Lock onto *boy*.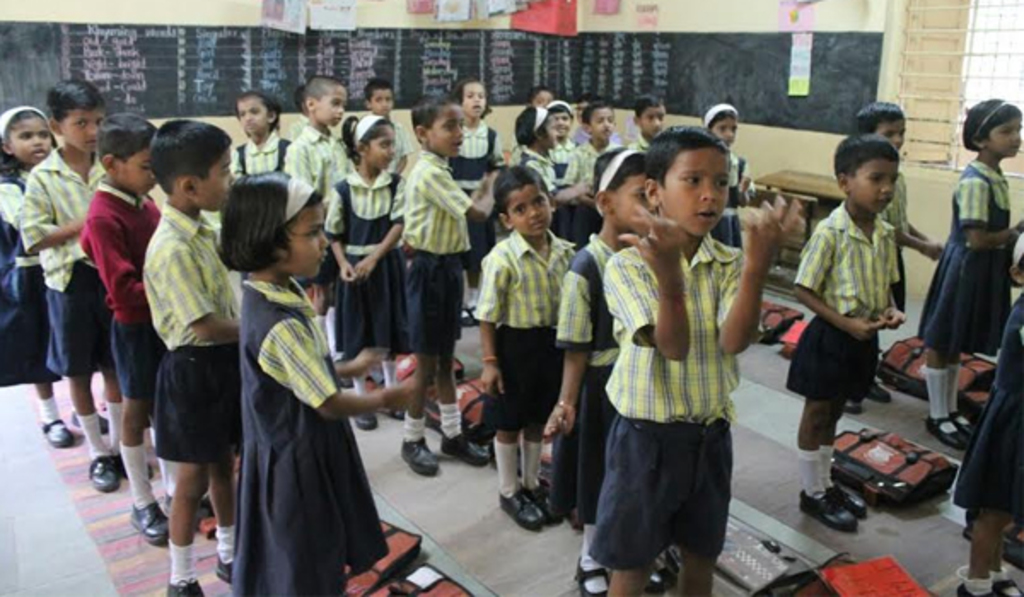
Locked: box(126, 111, 319, 595).
